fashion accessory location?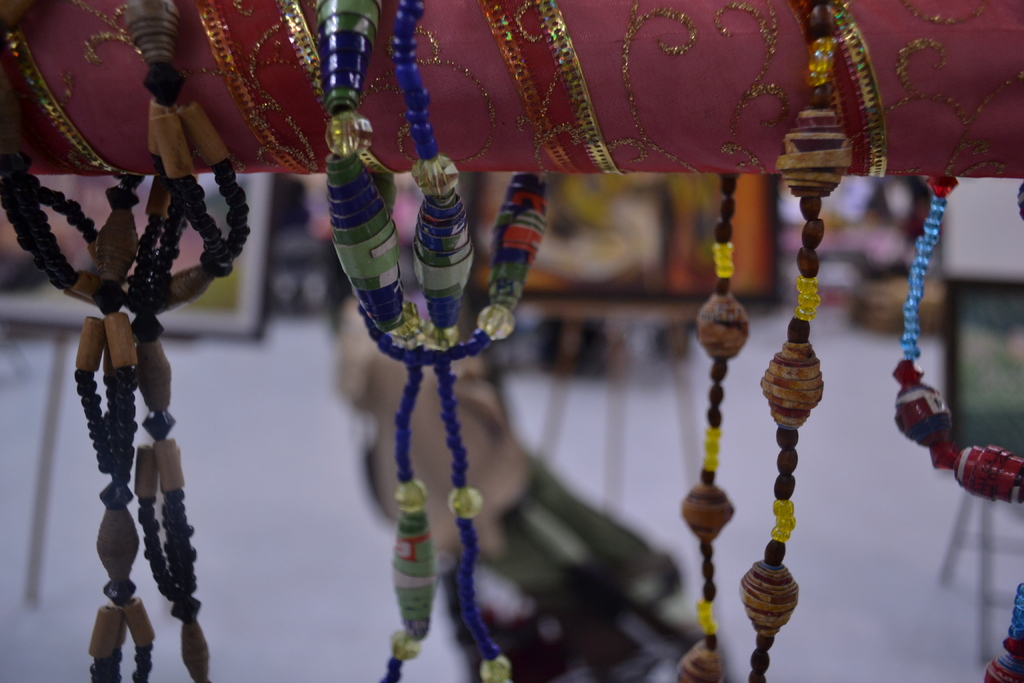
[674, 1, 849, 682]
